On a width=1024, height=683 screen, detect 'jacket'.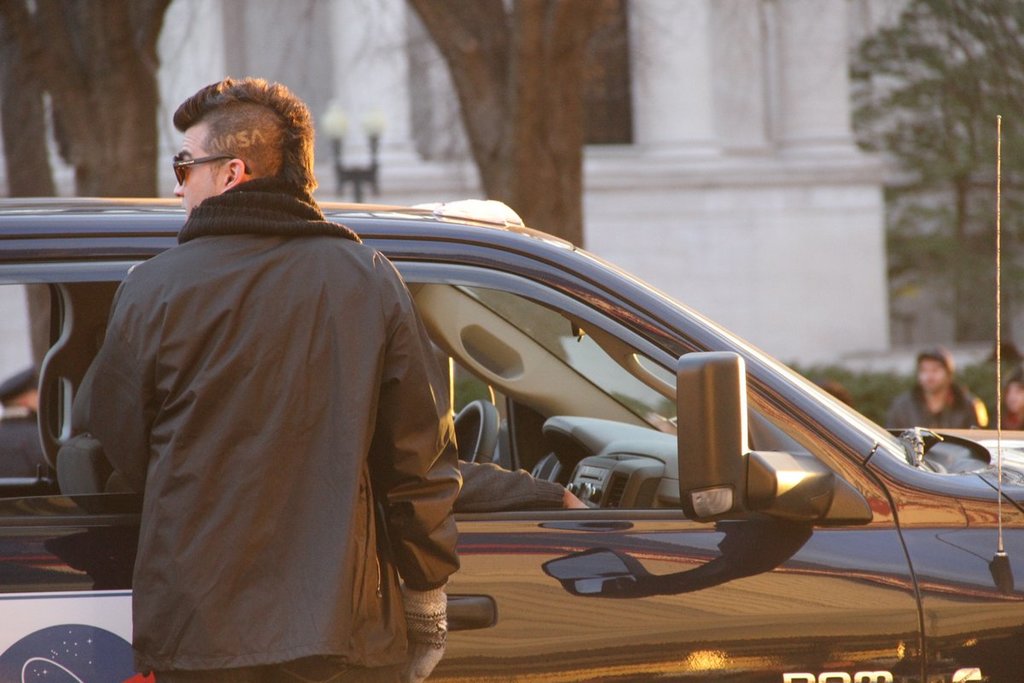
detection(82, 78, 491, 678).
